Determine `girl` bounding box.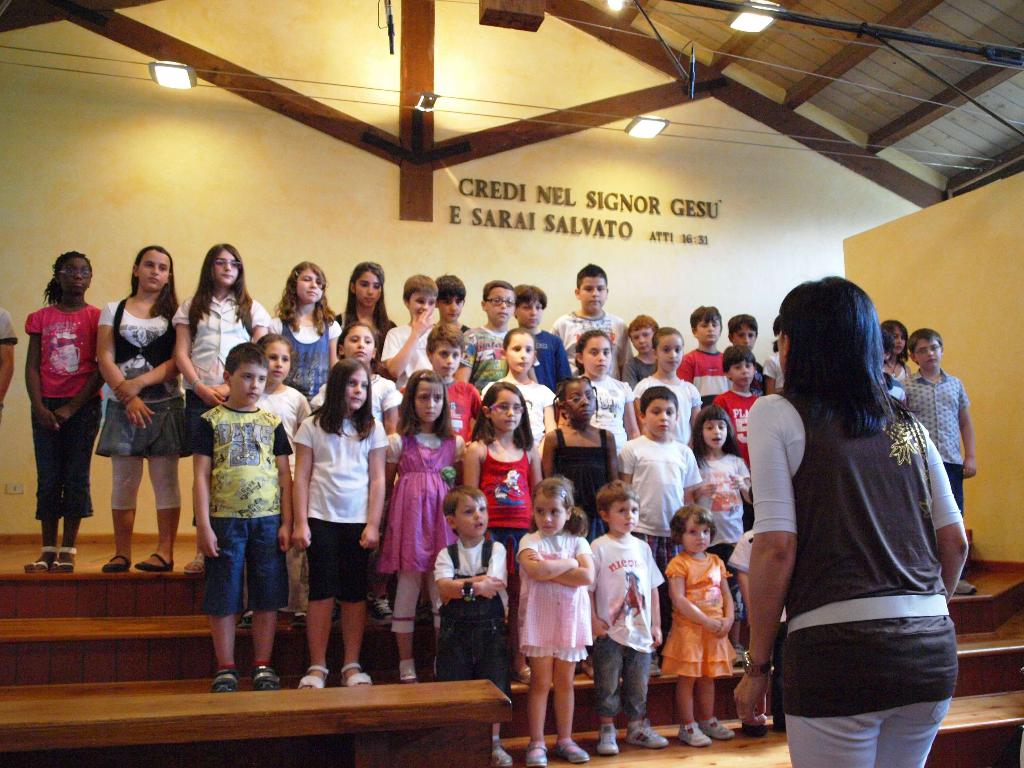
Determined: select_region(685, 404, 758, 627).
